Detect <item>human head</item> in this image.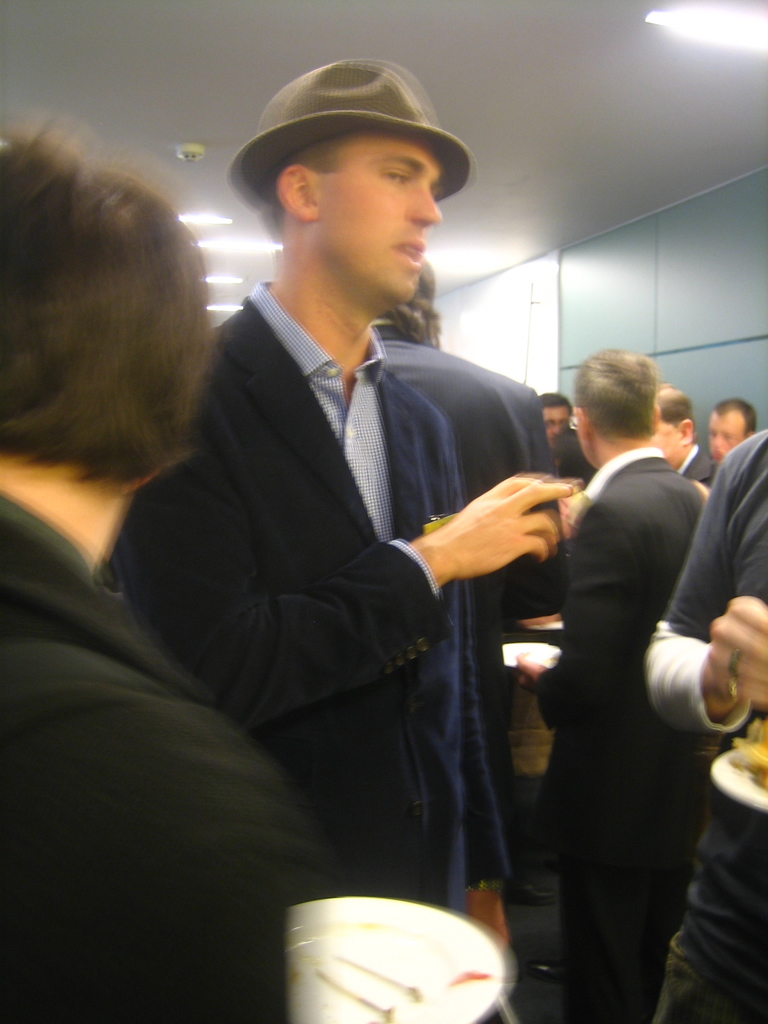
Detection: left=0, top=123, right=221, bottom=567.
